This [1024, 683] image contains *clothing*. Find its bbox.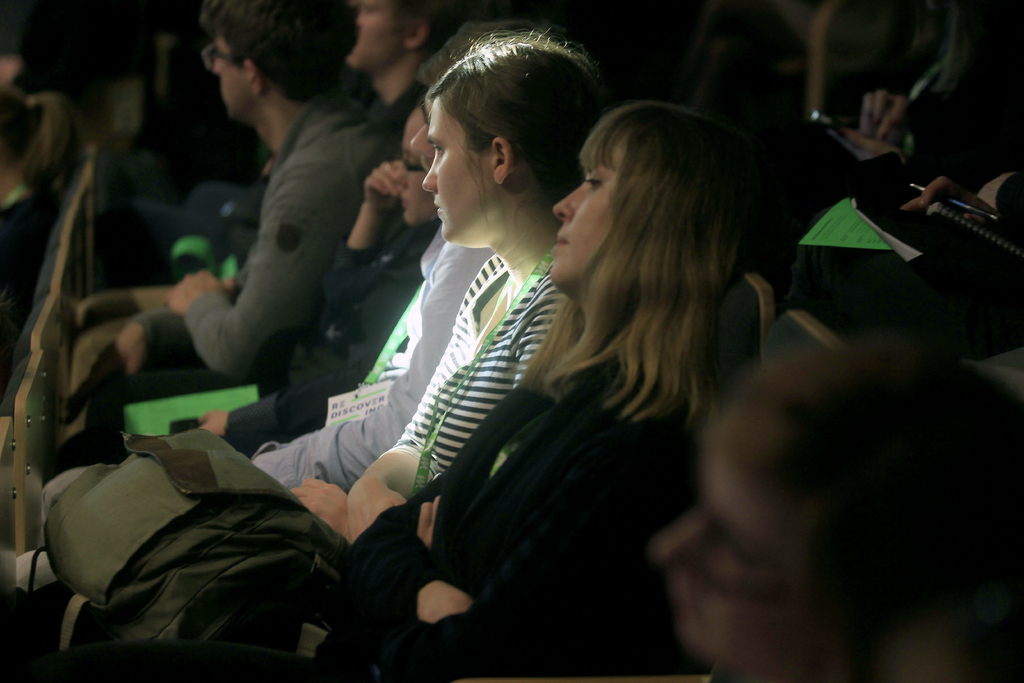
rect(307, 333, 739, 682).
